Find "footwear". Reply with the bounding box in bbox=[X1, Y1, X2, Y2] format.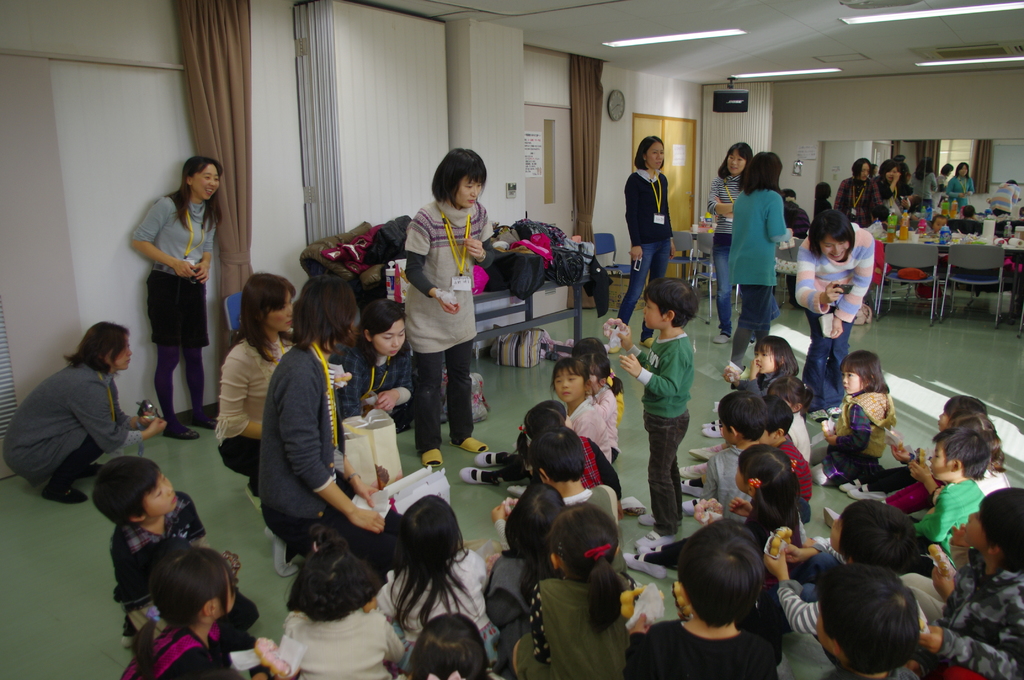
bbox=[460, 465, 491, 483].
